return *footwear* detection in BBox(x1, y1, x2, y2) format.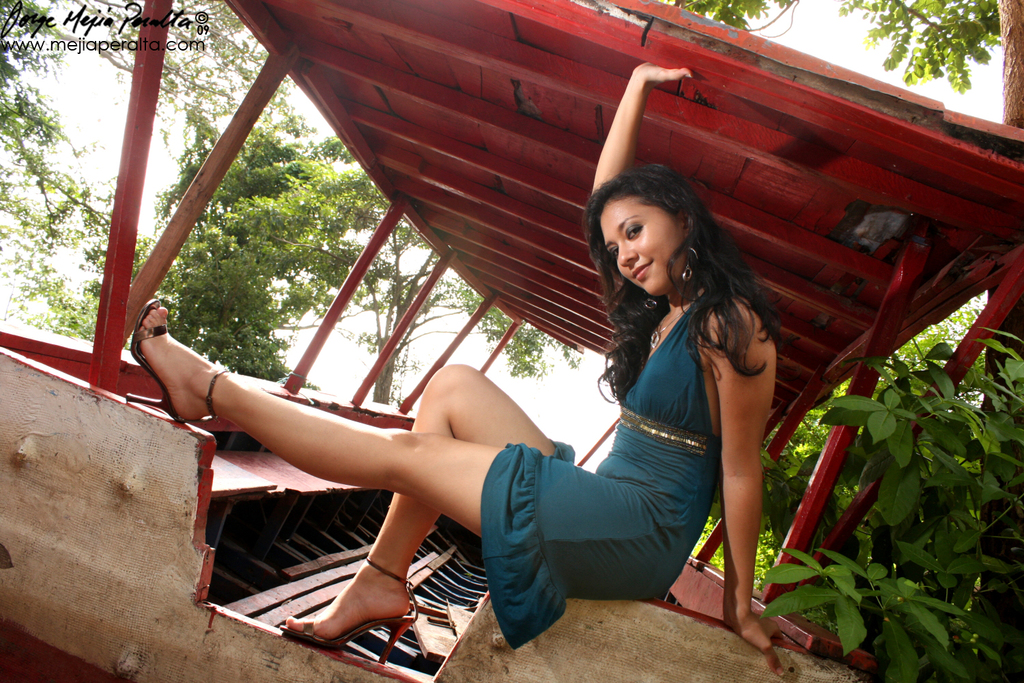
BBox(278, 540, 423, 673).
